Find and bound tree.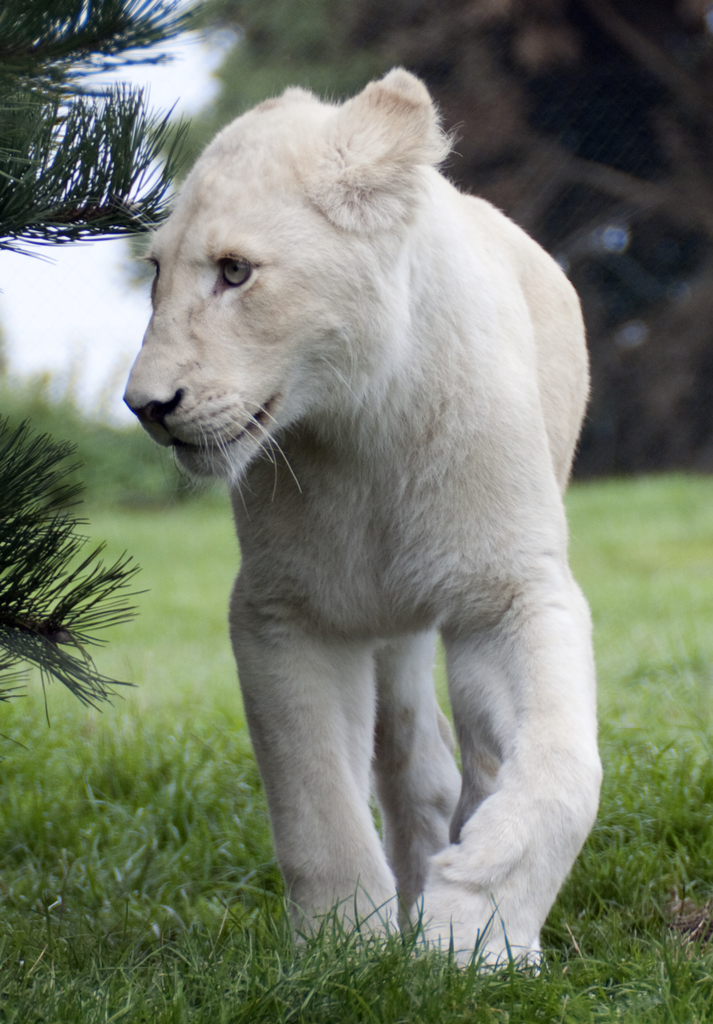
Bound: bbox=(1, 0, 180, 252).
